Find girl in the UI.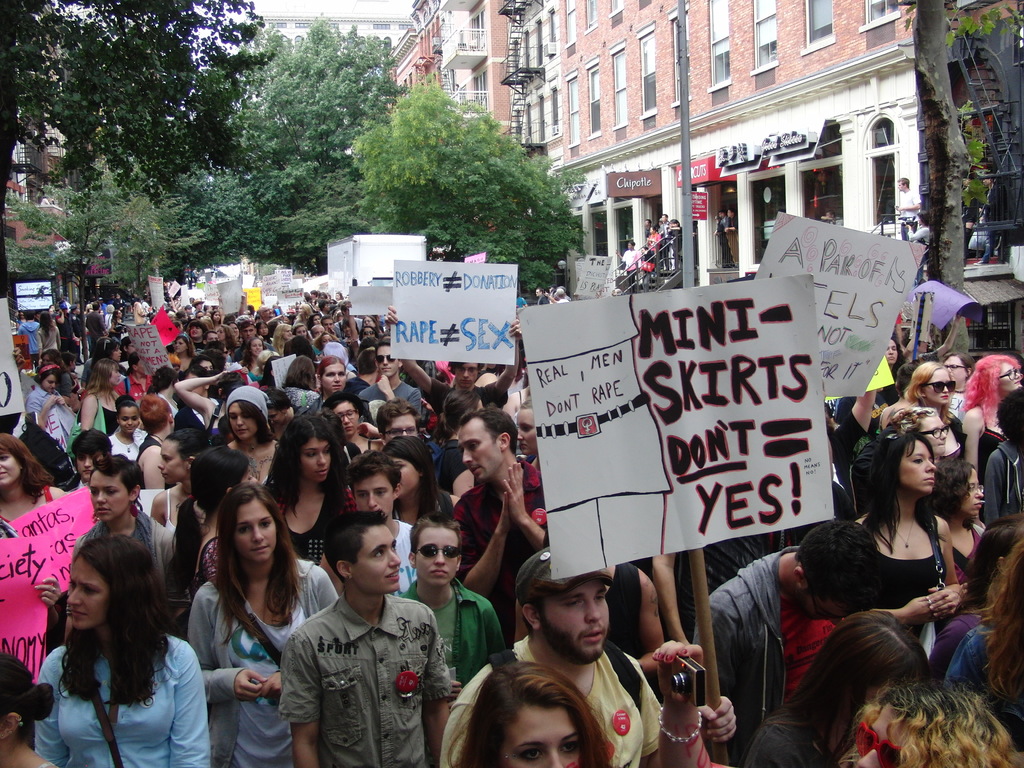
UI element at {"x1": 0, "y1": 433, "x2": 63, "y2": 530}.
